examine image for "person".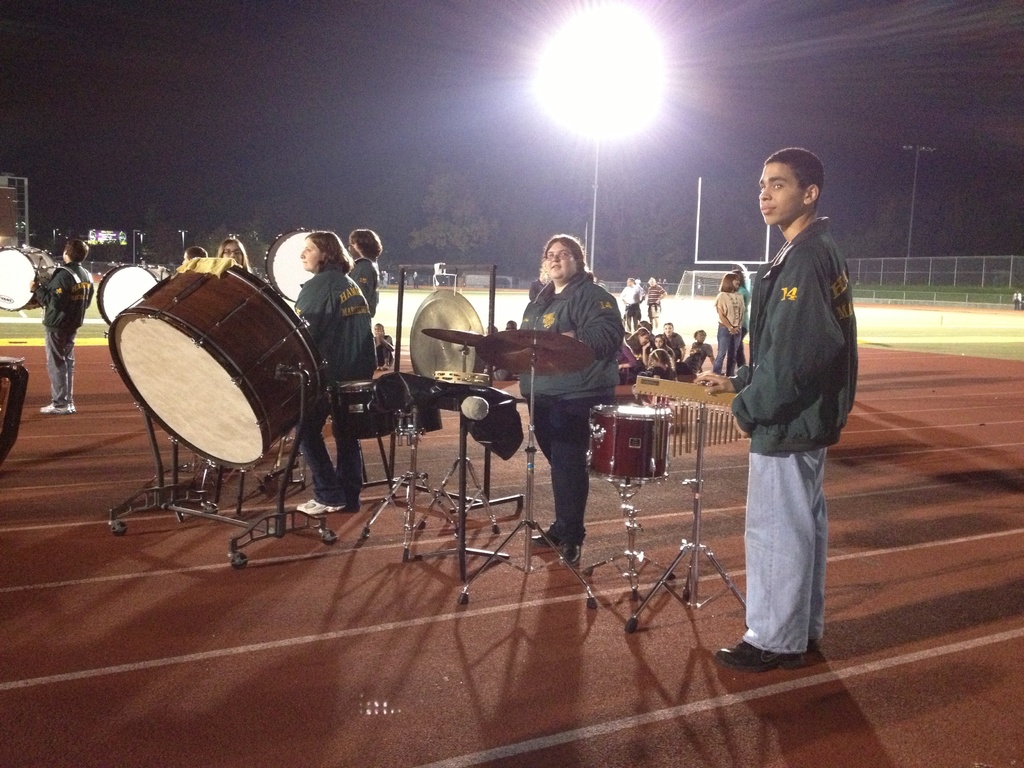
Examination result: BBox(711, 271, 747, 376).
